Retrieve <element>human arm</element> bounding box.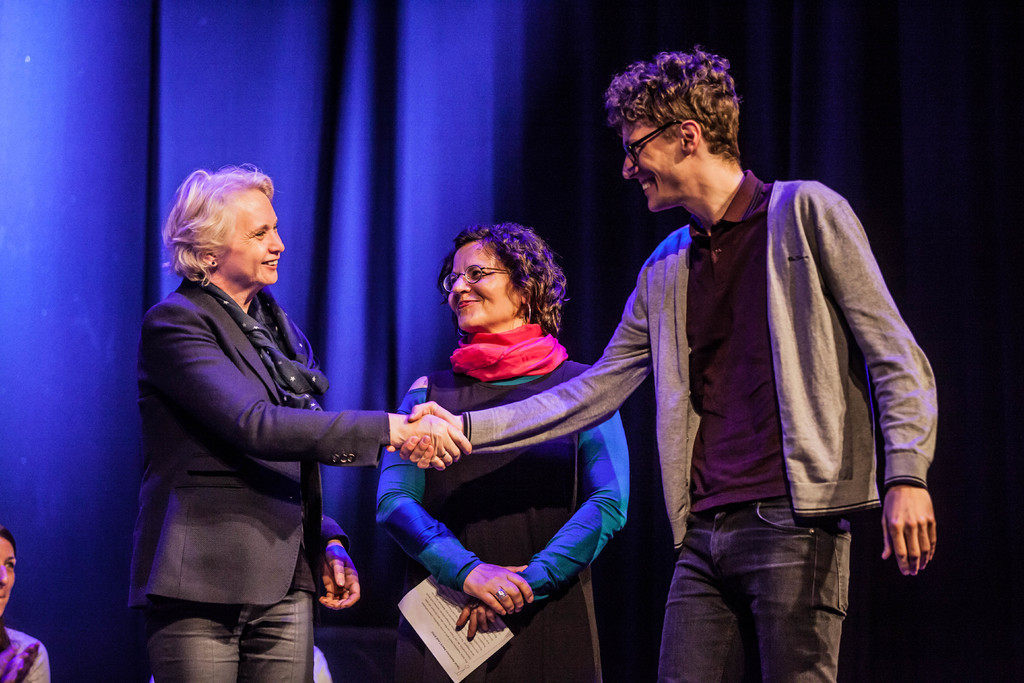
Bounding box: rect(372, 372, 543, 621).
